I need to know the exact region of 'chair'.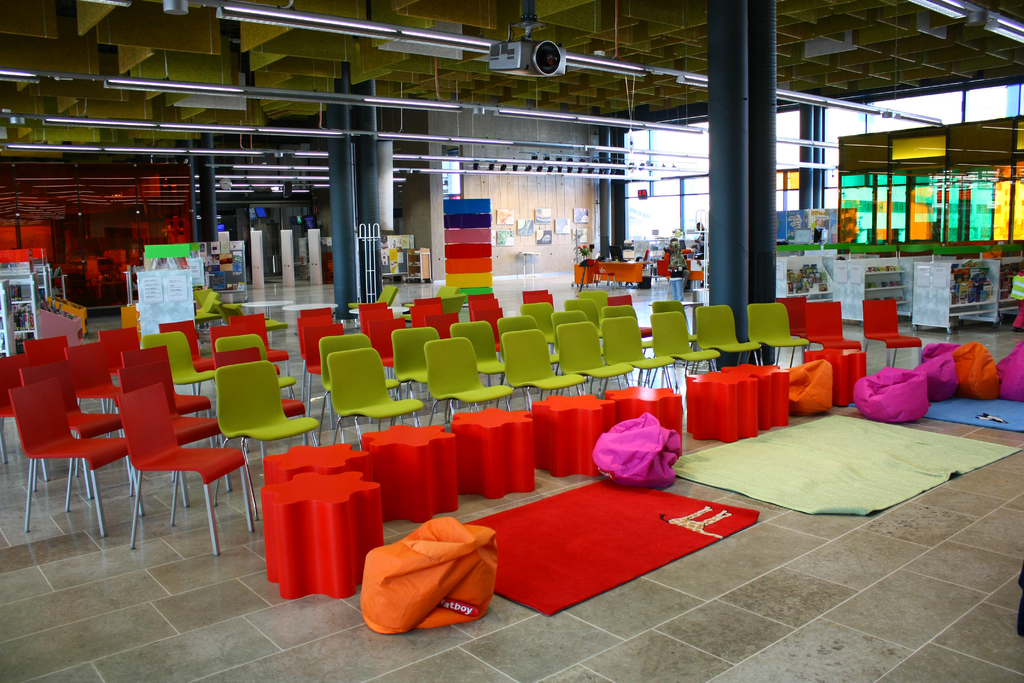
Region: crop(506, 333, 590, 403).
